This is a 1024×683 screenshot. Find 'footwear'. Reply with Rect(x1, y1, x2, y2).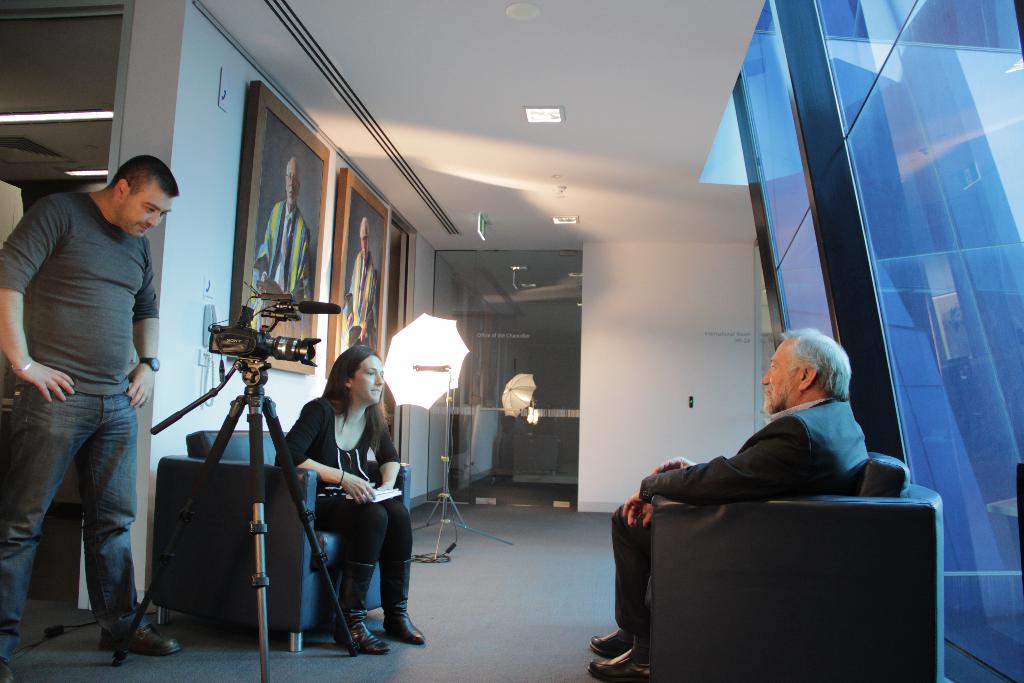
Rect(589, 625, 630, 668).
